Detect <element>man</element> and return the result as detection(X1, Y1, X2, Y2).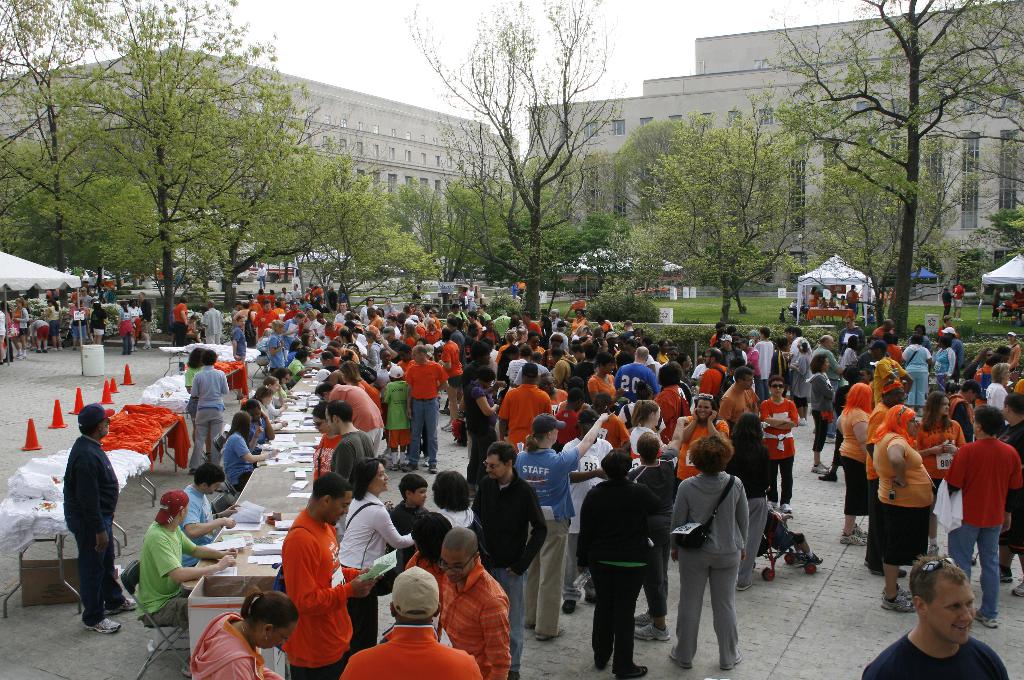
detection(469, 439, 548, 679).
